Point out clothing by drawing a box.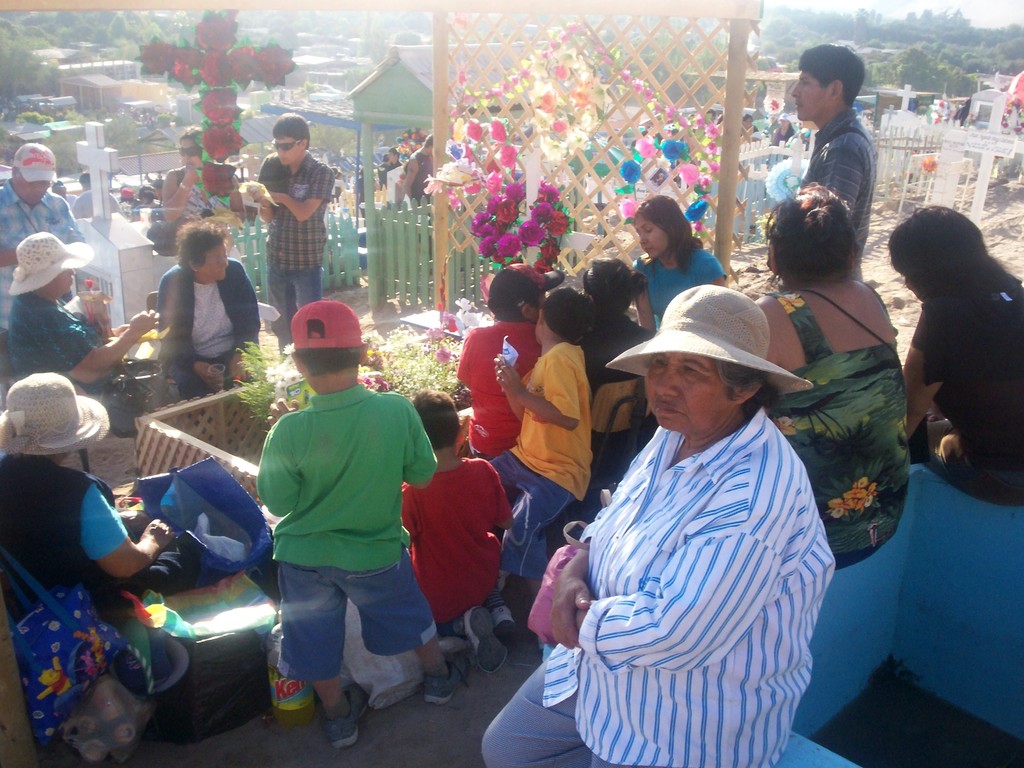
rect(758, 277, 909, 566).
